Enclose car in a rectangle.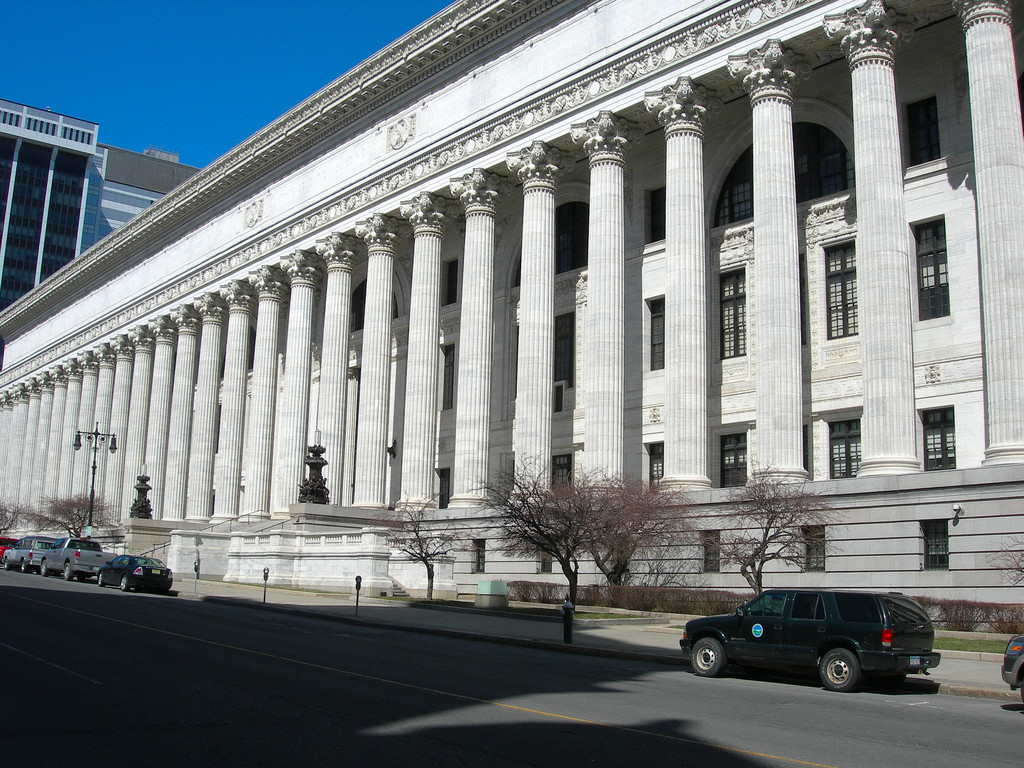
Rect(691, 579, 931, 696).
